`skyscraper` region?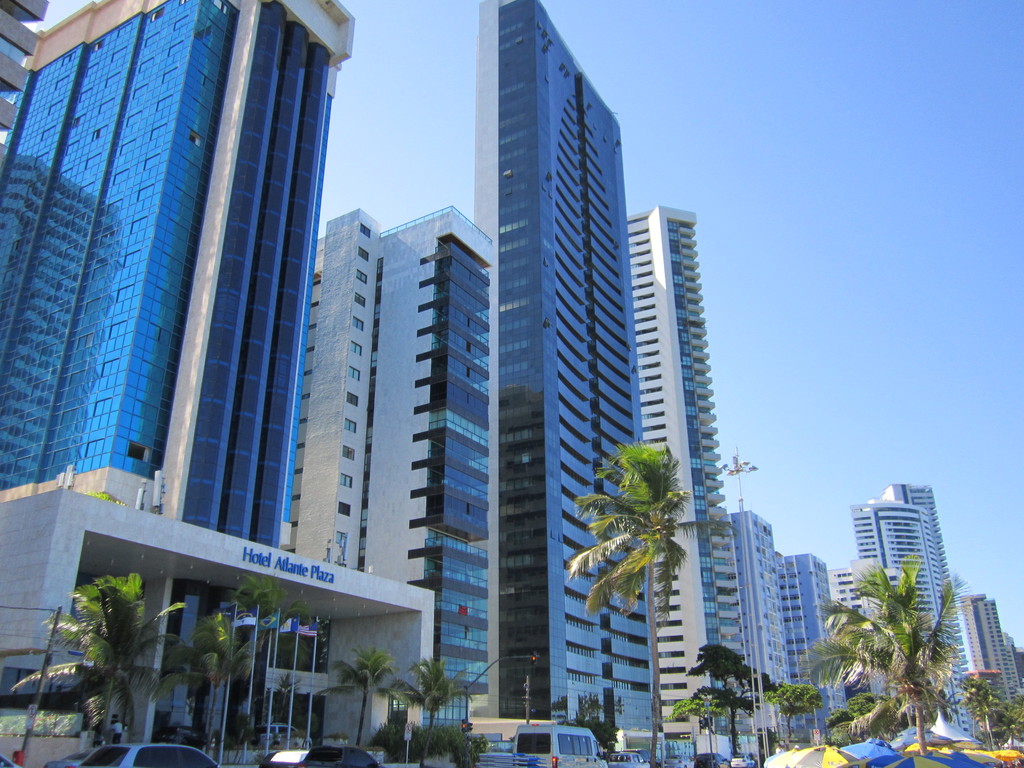
bbox=(429, 0, 680, 703)
